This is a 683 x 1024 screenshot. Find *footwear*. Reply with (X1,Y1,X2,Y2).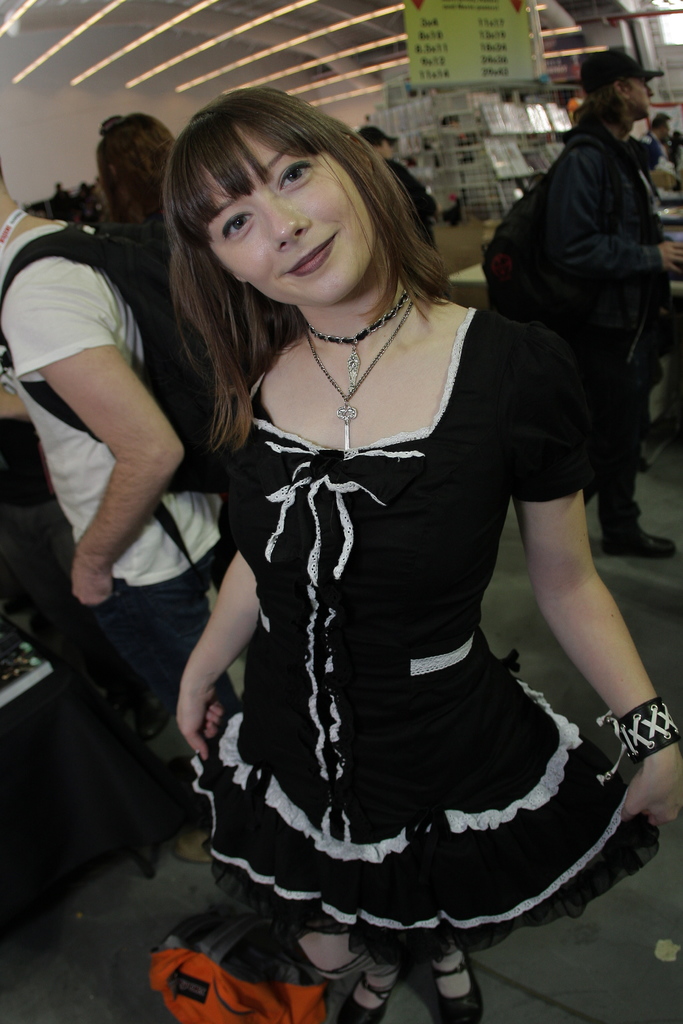
(597,488,673,556).
